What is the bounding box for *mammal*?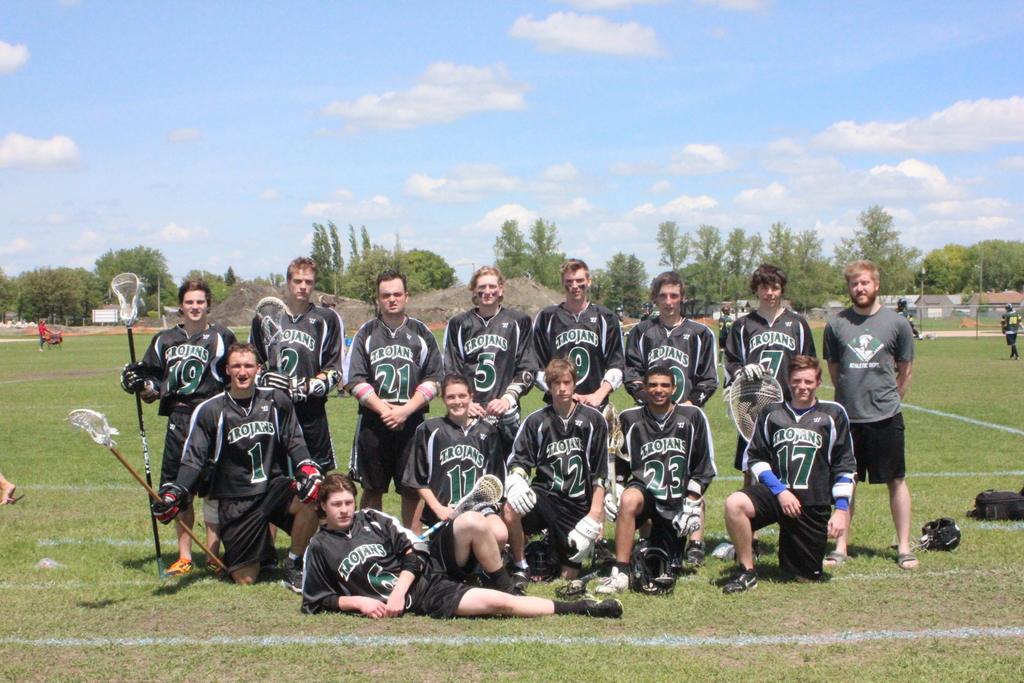
bbox=[998, 300, 1023, 360].
